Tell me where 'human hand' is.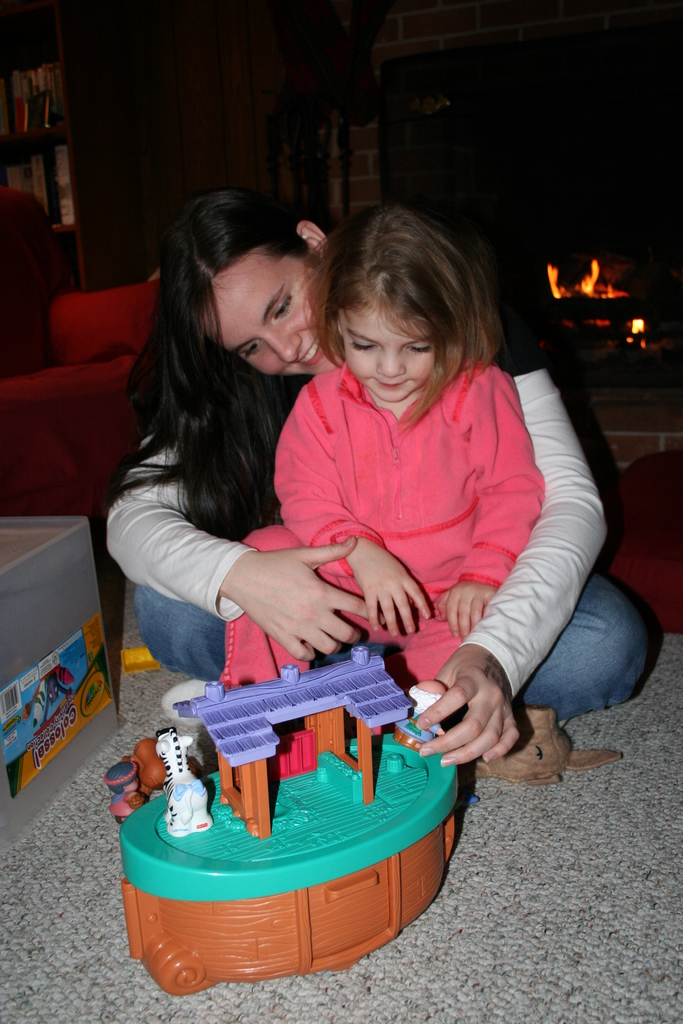
'human hand' is at {"x1": 342, "y1": 536, "x2": 437, "y2": 638}.
